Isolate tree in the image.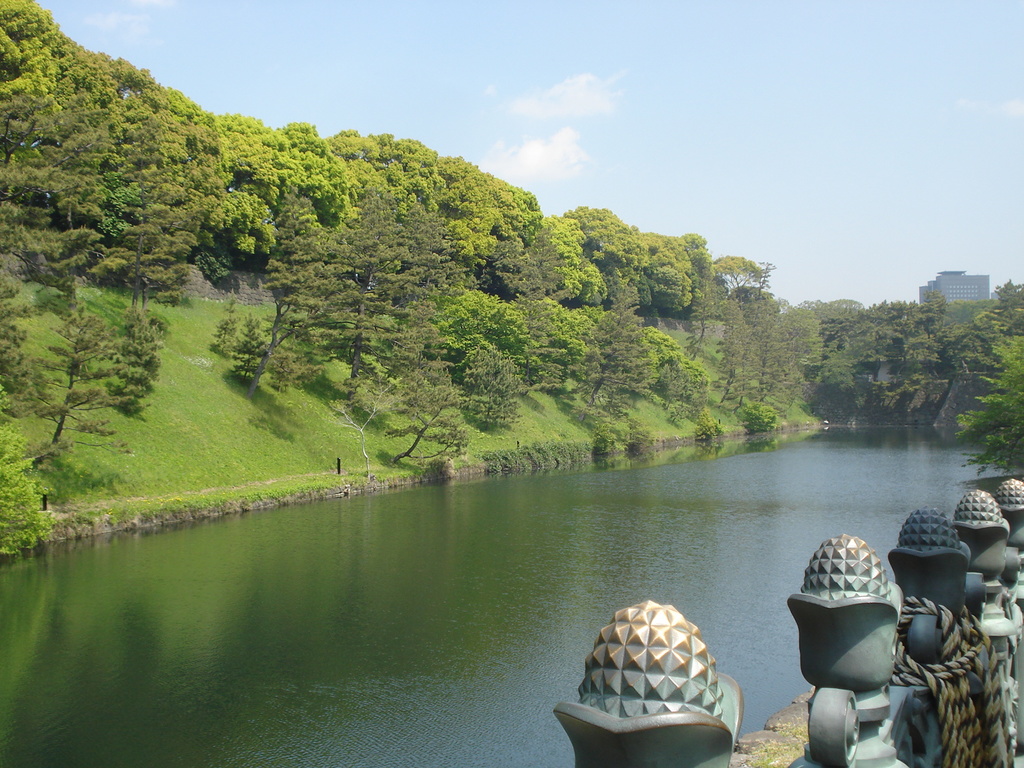
Isolated region: select_region(108, 307, 161, 421).
